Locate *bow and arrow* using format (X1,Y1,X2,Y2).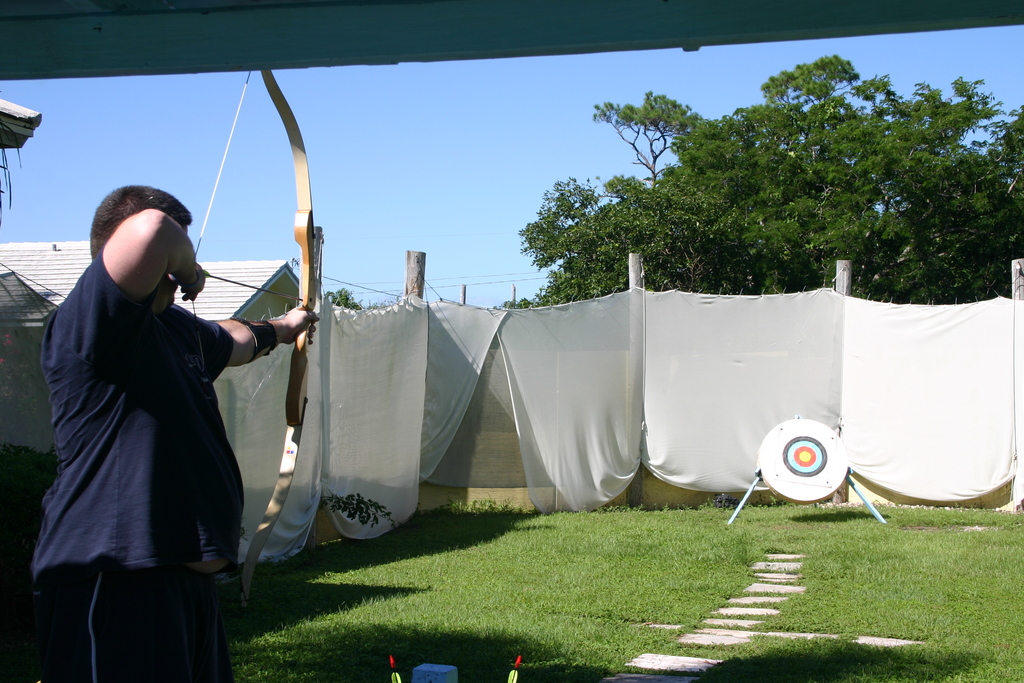
(191,66,316,601).
